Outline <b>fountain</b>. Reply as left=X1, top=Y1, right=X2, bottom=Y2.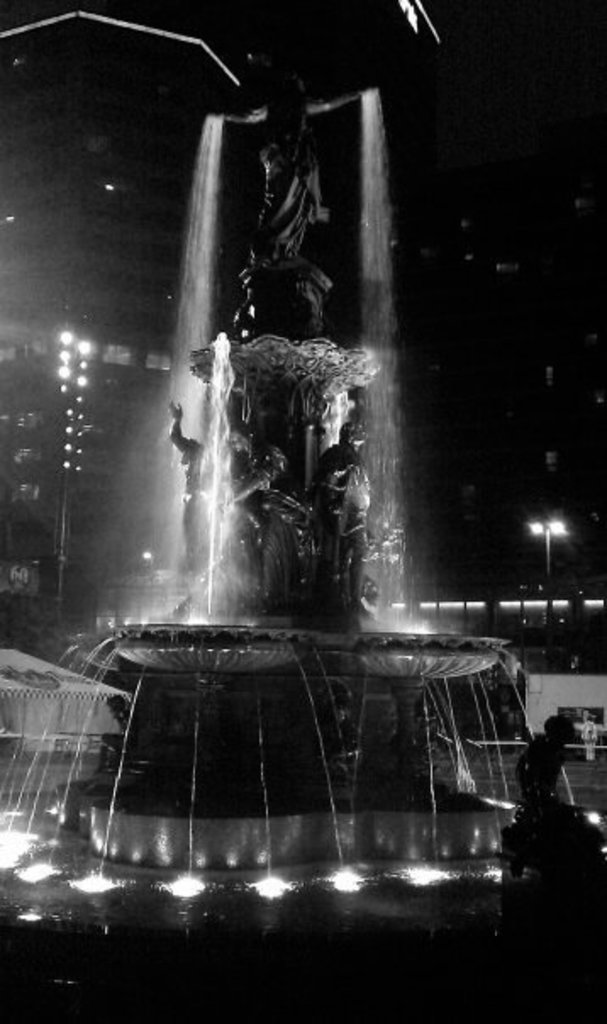
left=51, top=256, right=522, bottom=968.
